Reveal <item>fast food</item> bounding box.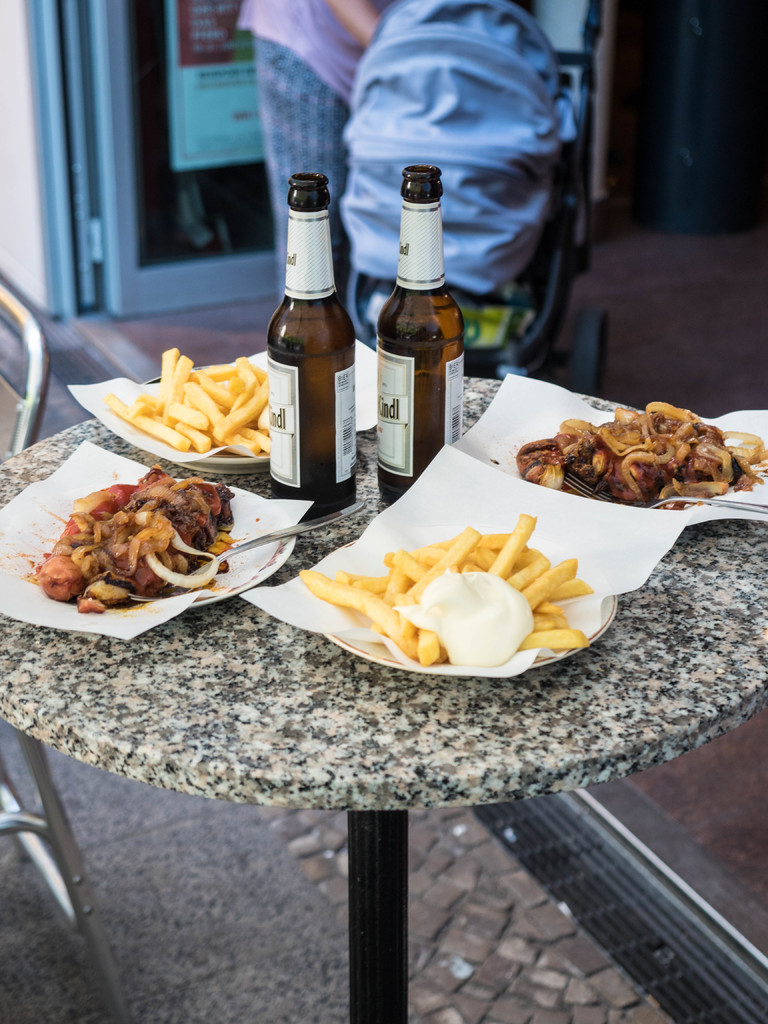
Revealed: 518/555/578/607.
